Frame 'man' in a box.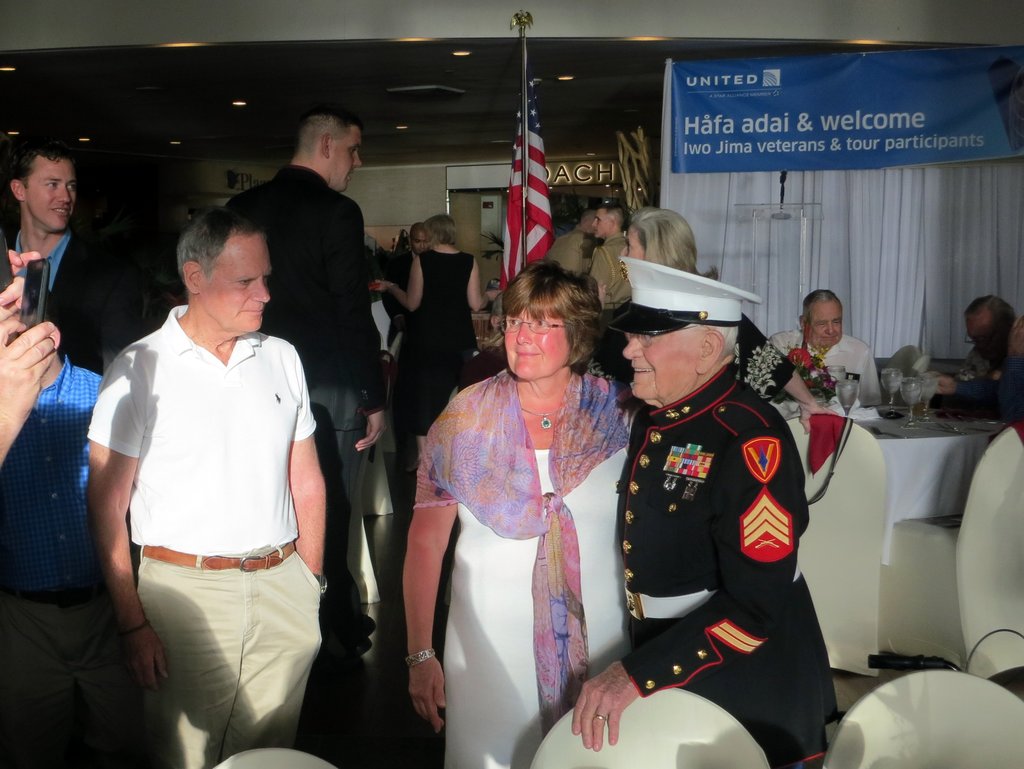
(224, 104, 388, 658).
